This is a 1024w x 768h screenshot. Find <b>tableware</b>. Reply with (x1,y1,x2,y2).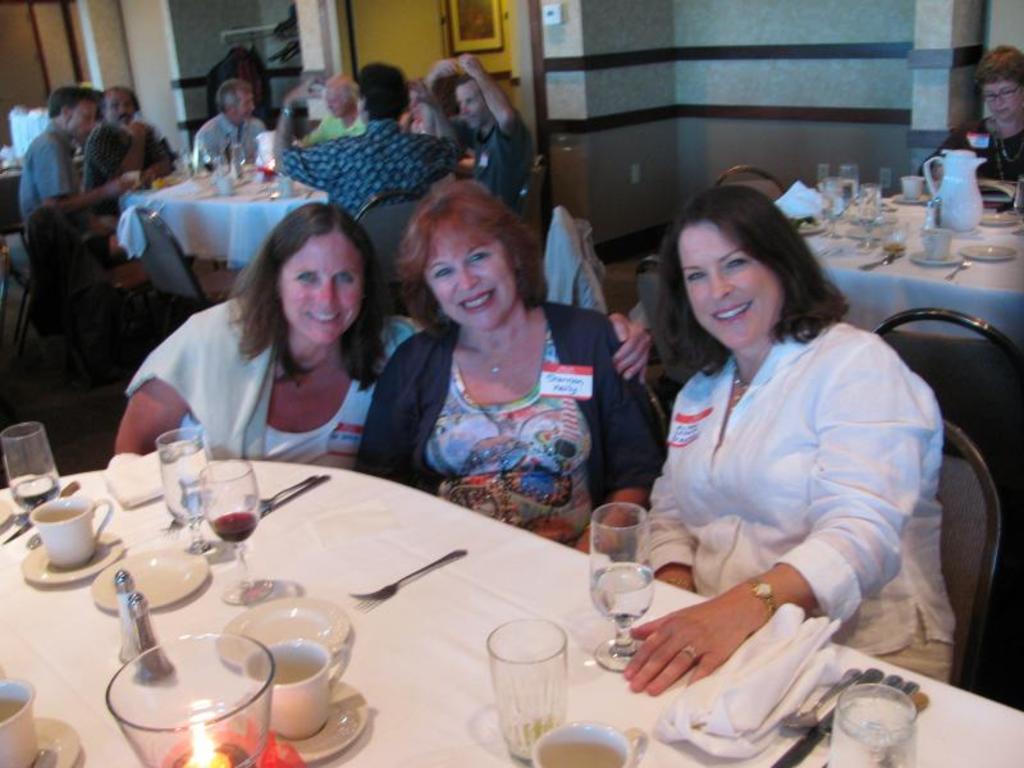
(0,480,83,548).
